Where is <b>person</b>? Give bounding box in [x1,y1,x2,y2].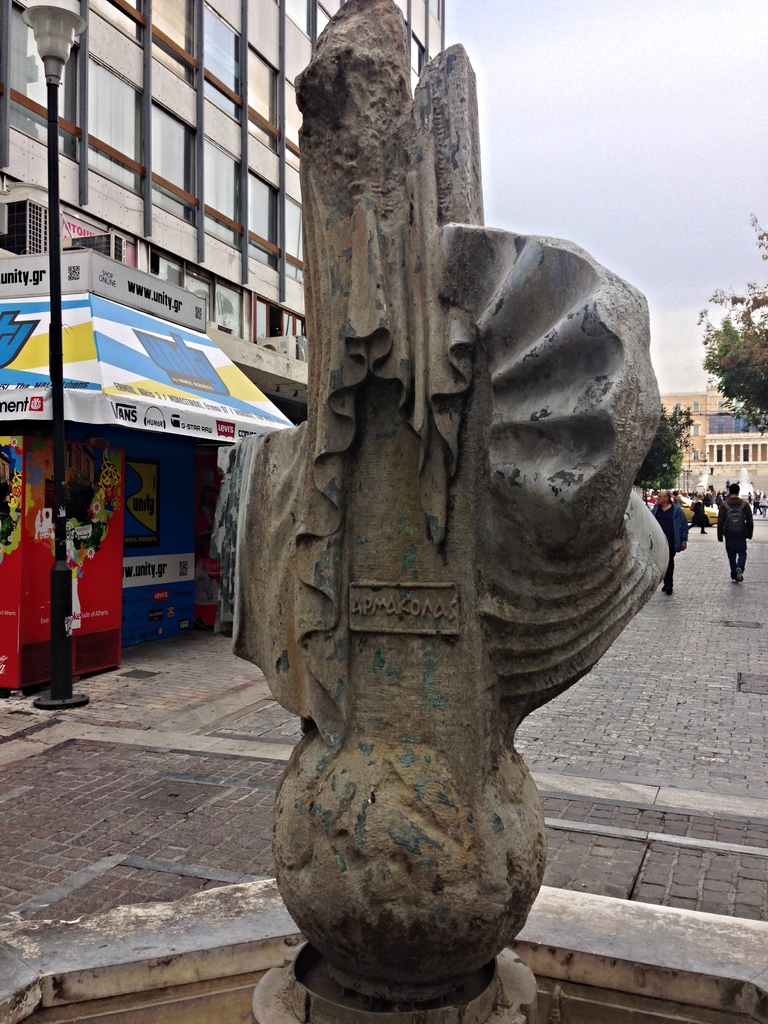
[641,484,688,598].
